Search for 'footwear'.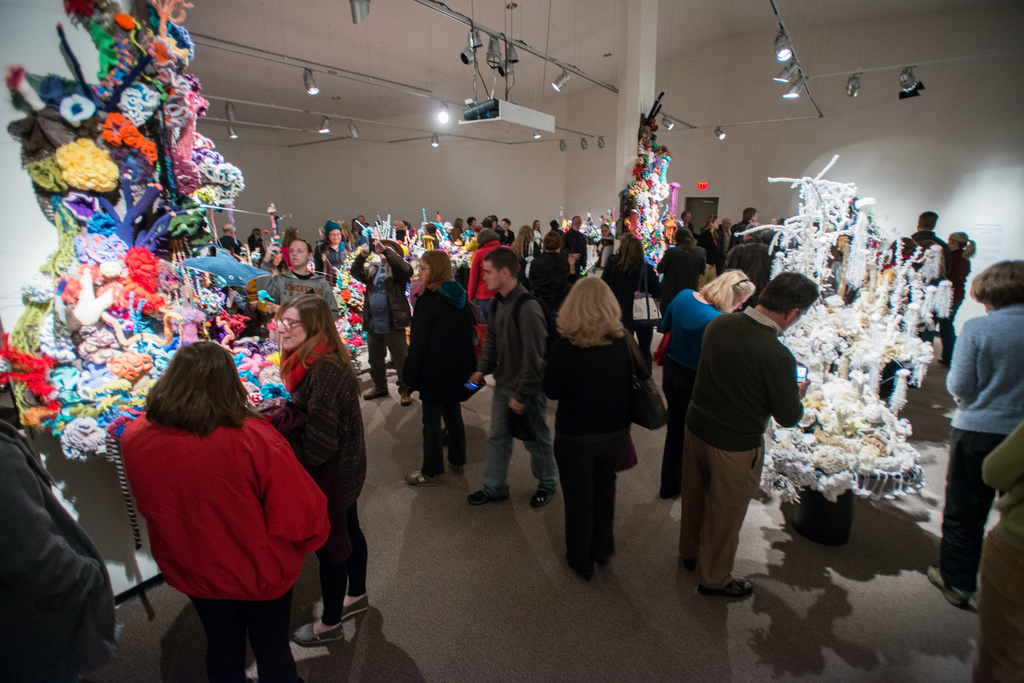
Found at <bbox>930, 562, 970, 602</bbox>.
